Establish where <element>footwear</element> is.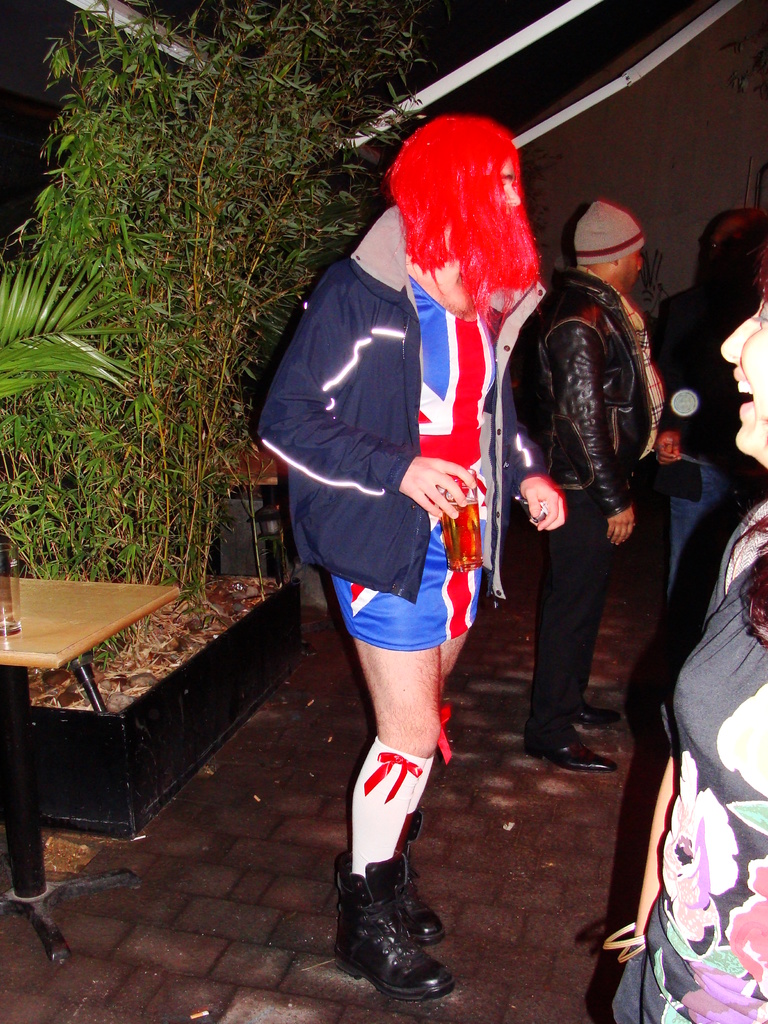
Established at Rect(393, 813, 444, 949).
